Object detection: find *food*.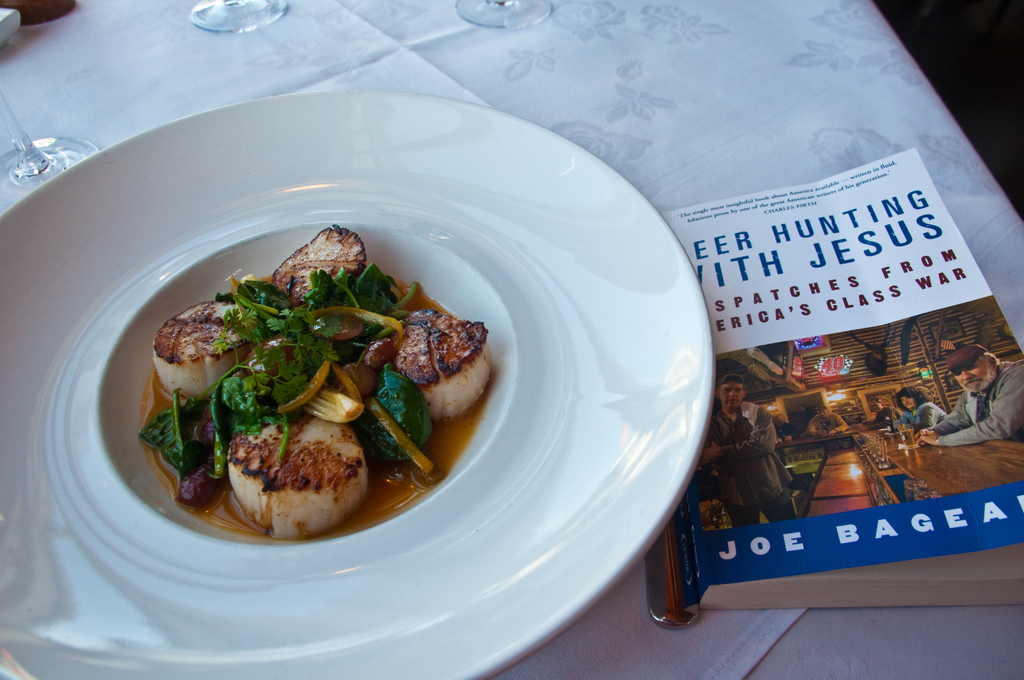
box(136, 224, 499, 539).
